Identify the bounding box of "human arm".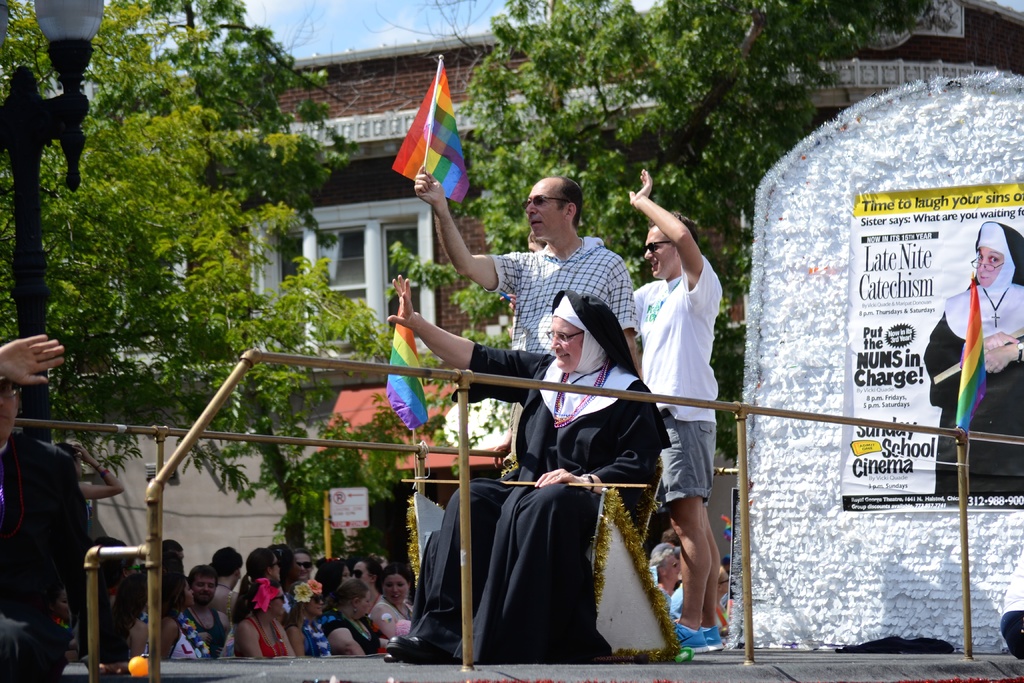
bbox=(424, 184, 493, 299).
